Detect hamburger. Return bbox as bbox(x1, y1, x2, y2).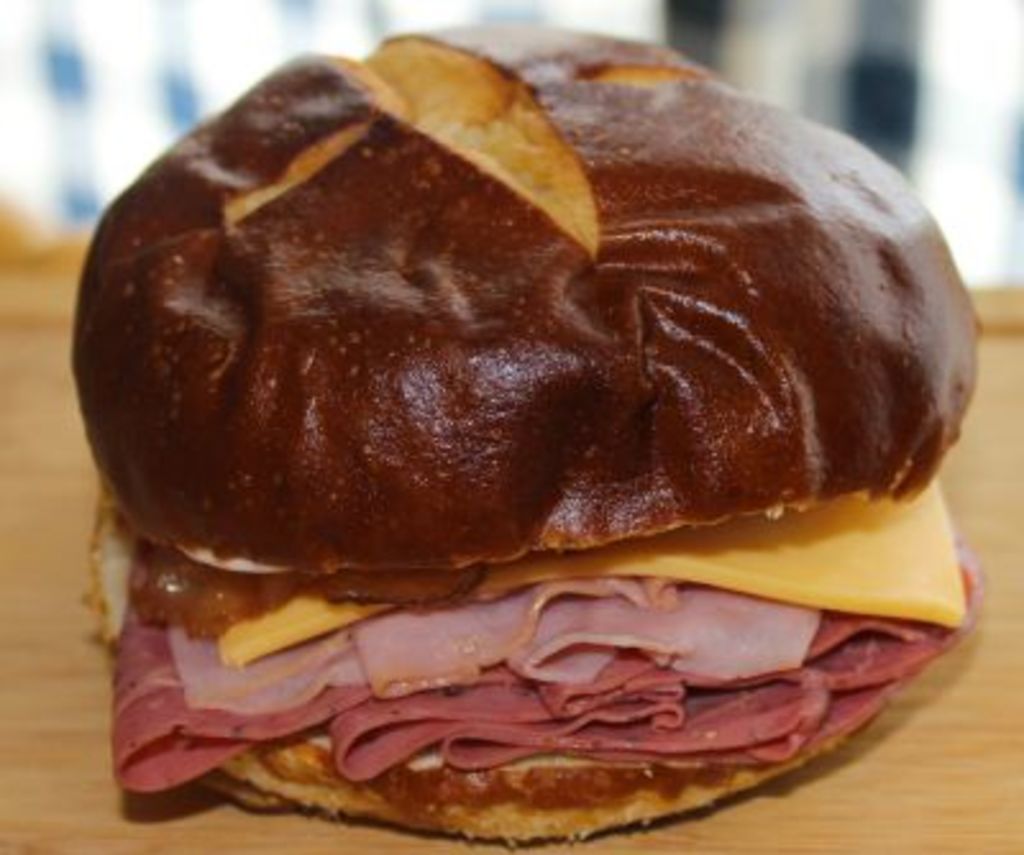
bbox(64, 18, 988, 850).
